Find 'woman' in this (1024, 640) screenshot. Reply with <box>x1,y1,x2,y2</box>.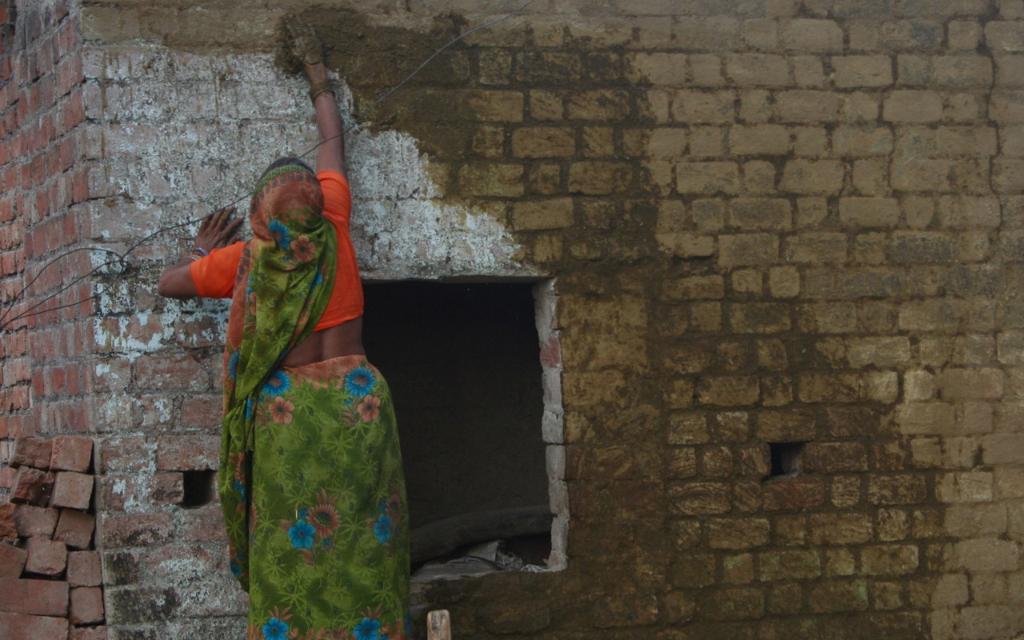
<box>170,122,413,611</box>.
